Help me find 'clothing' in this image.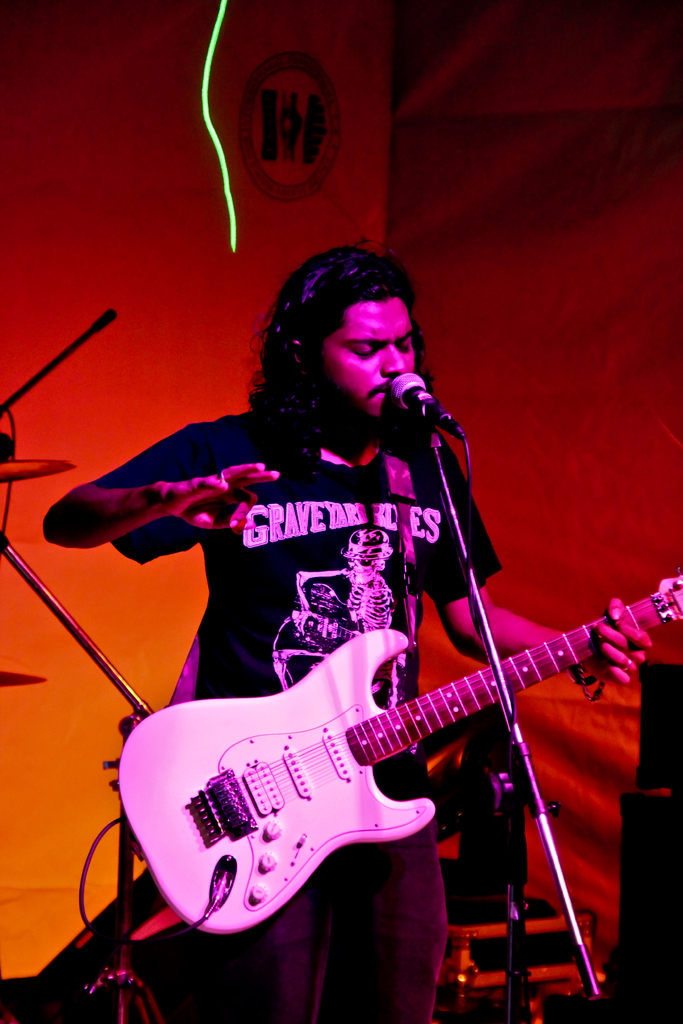
Found it: [179, 377, 628, 1017].
